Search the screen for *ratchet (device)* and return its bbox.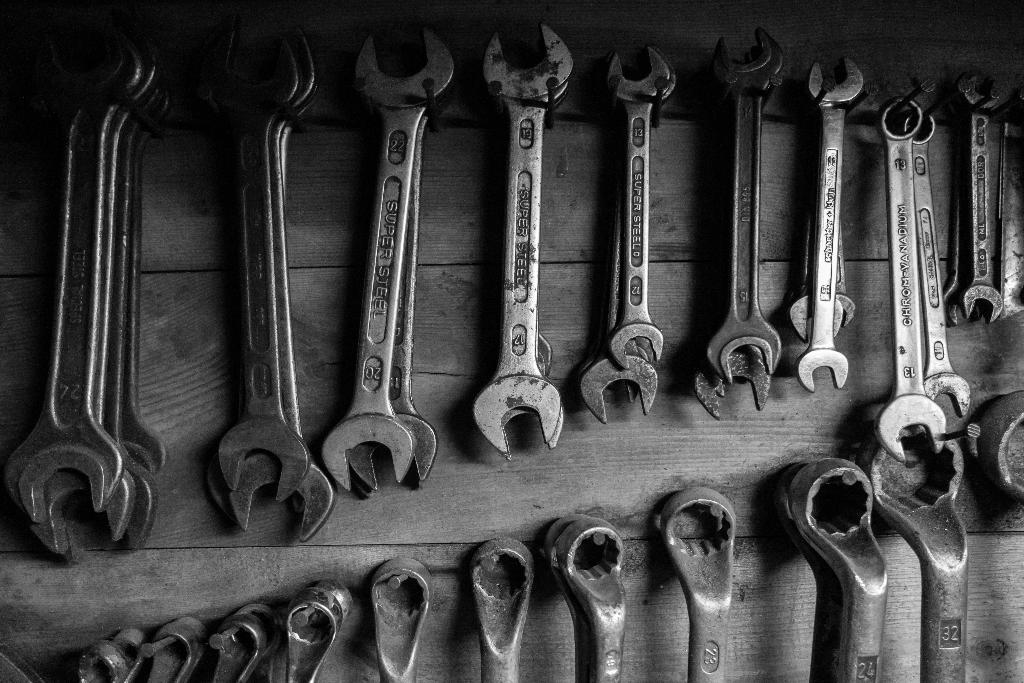
Found: (left=899, top=58, right=974, bottom=432).
